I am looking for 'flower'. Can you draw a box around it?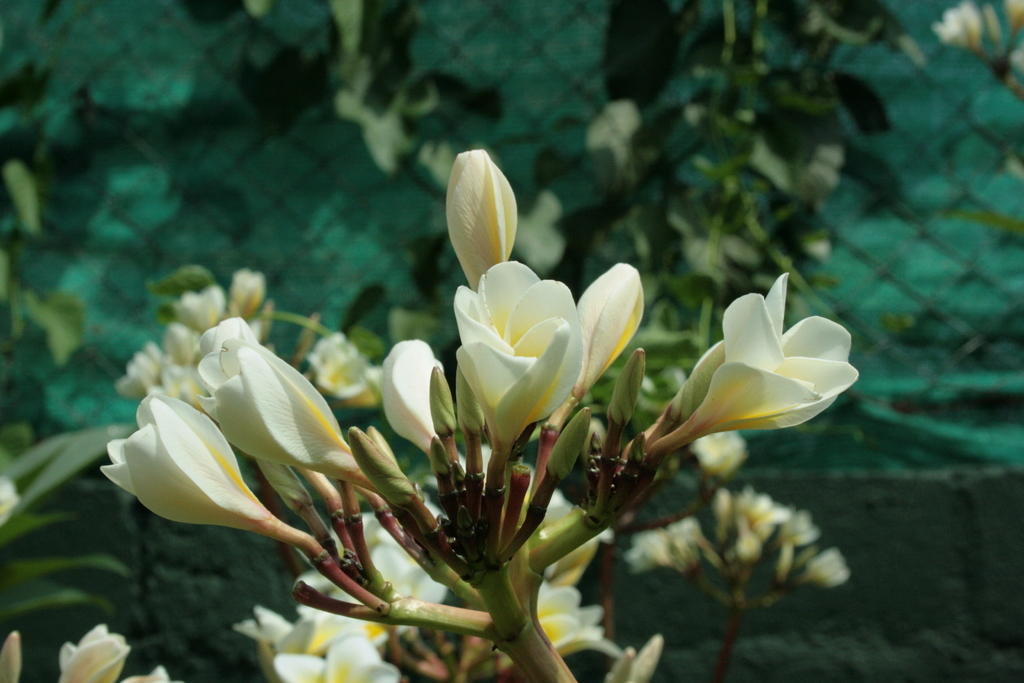
Sure, the bounding box is 445,147,518,293.
